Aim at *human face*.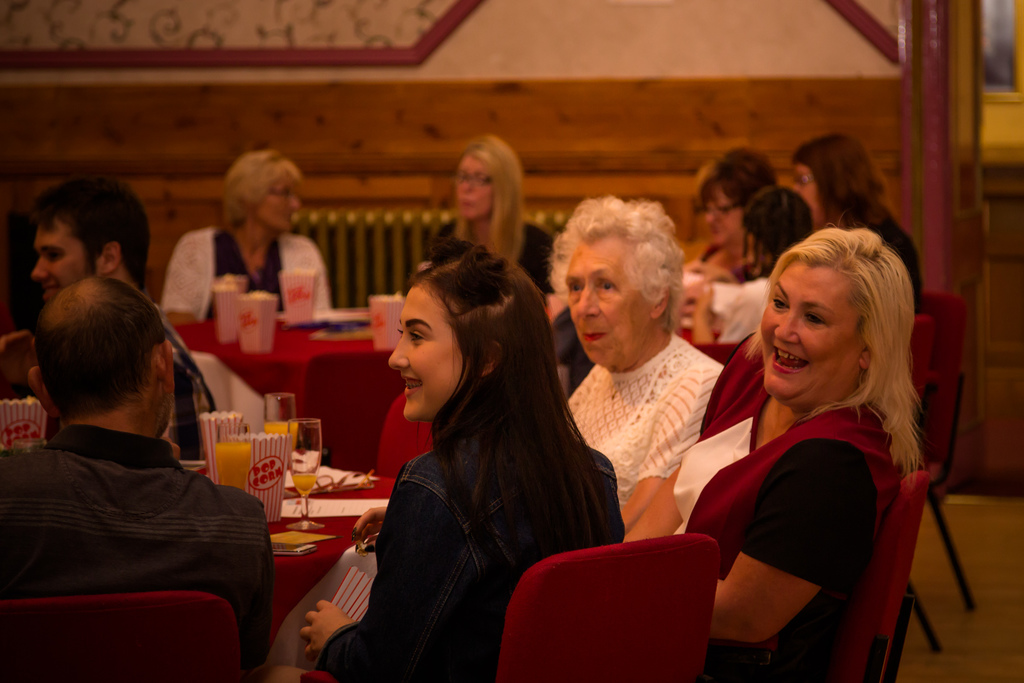
Aimed at detection(455, 152, 492, 220).
